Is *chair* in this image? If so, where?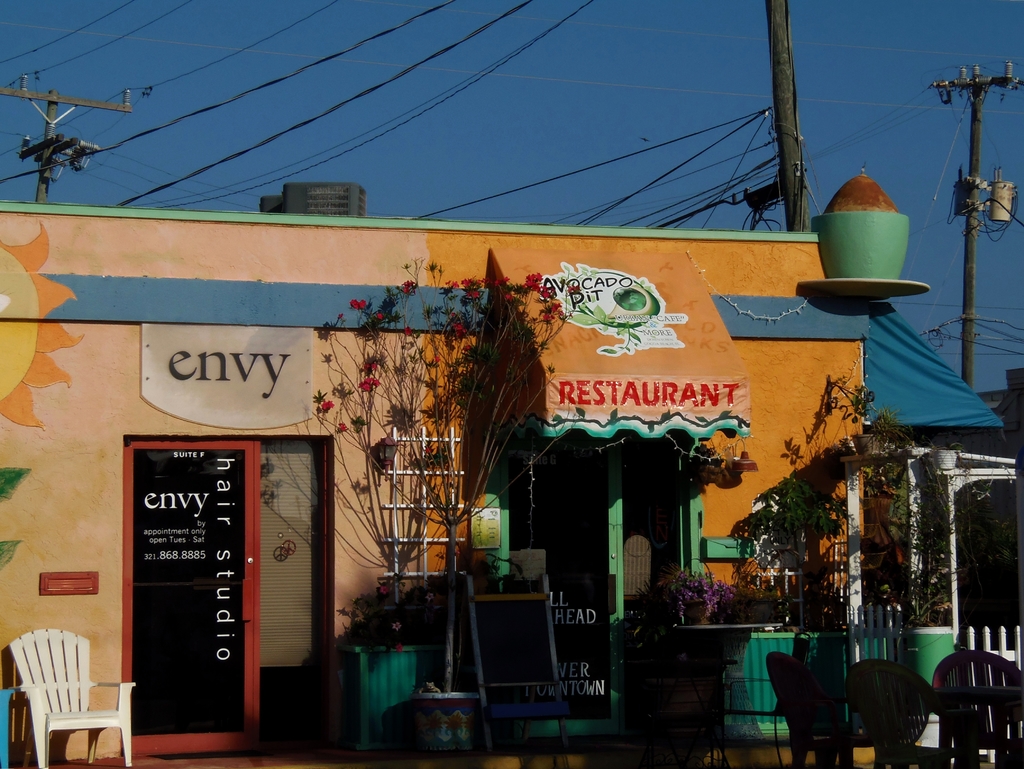
Yes, at select_region(0, 634, 127, 766).
